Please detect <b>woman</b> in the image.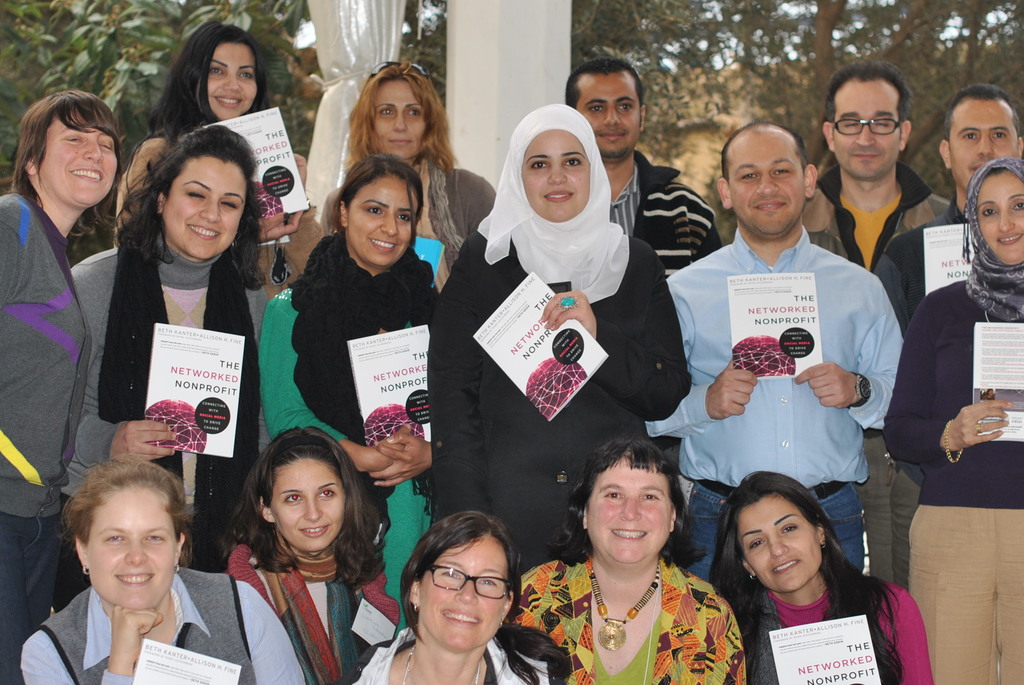
BBox(320, 61, 496, 274).
